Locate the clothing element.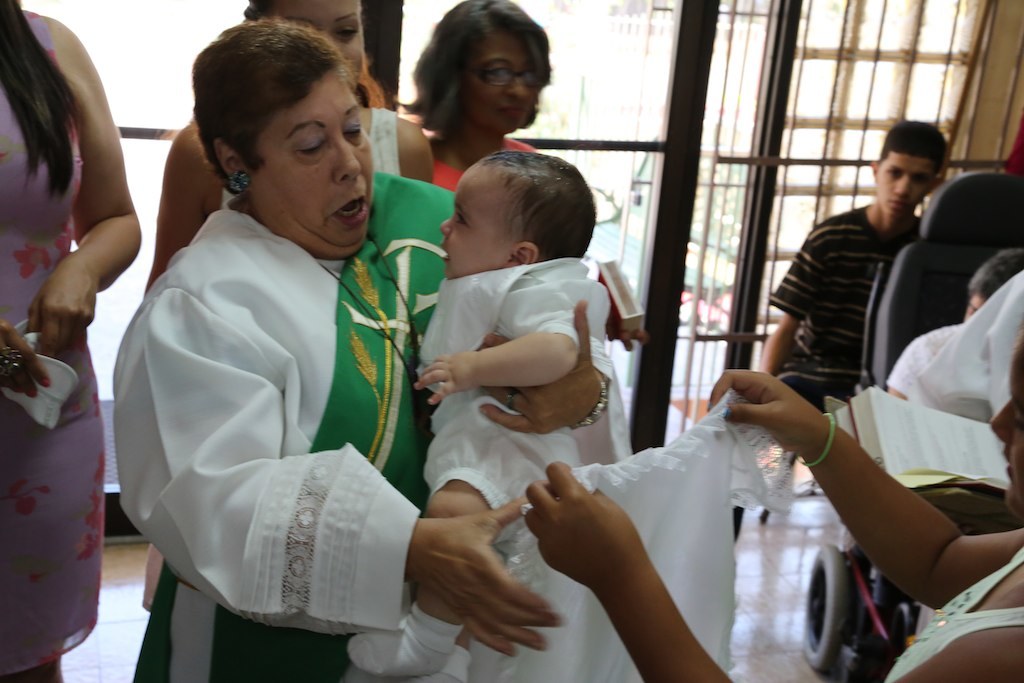
Element bbox: <region>431, 142, 534, 193</region>.
